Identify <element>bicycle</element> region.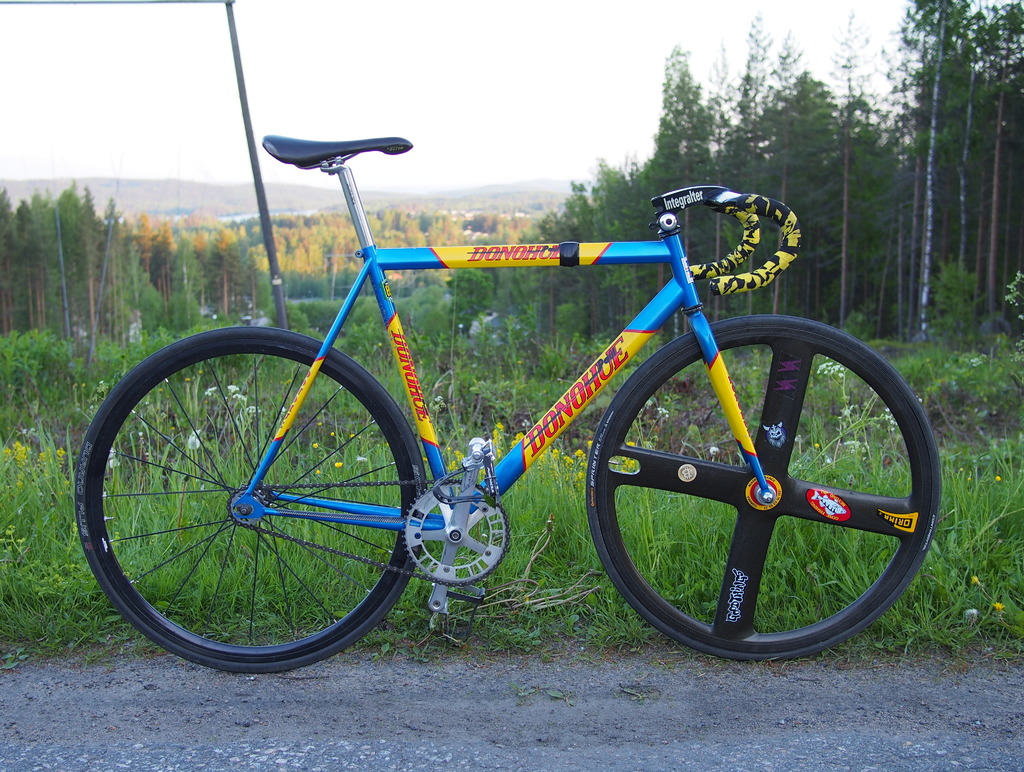
Region: Rect(51, 105, 979, 689).
